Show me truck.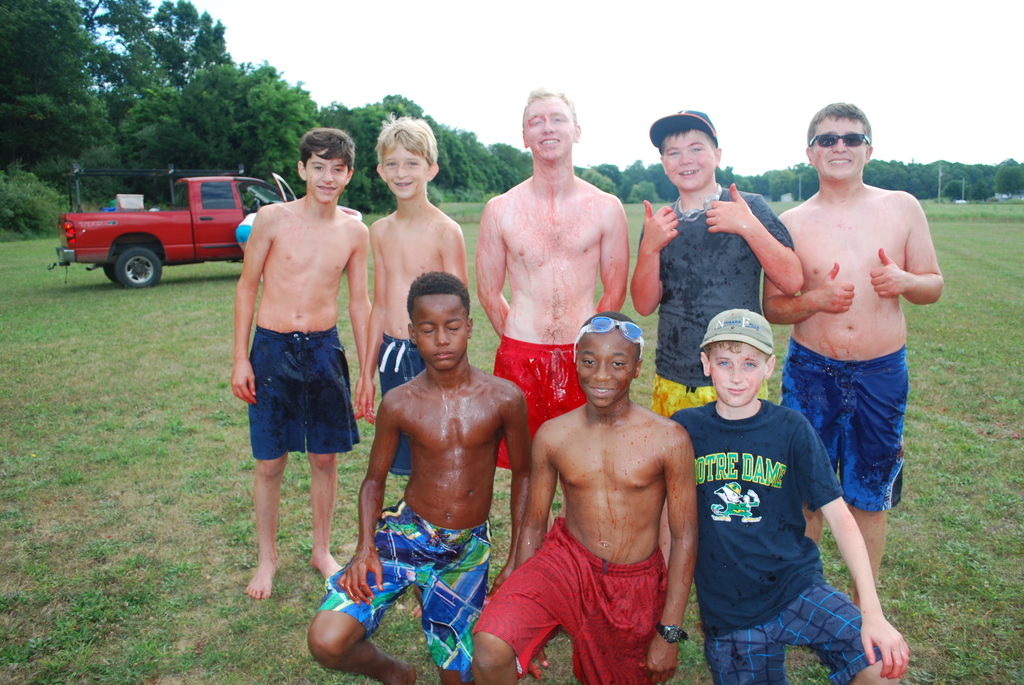
truck is here: select_region(43, 174, 362, 283).
